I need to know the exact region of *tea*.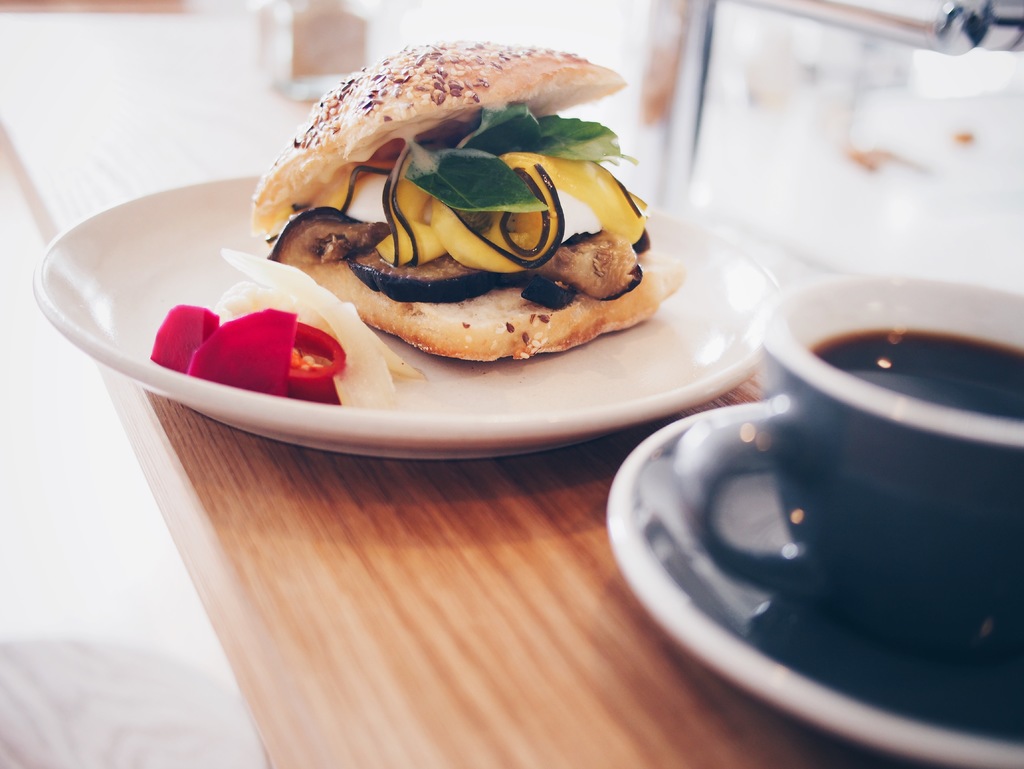
Region: region(806, 328, 1023, 427).
